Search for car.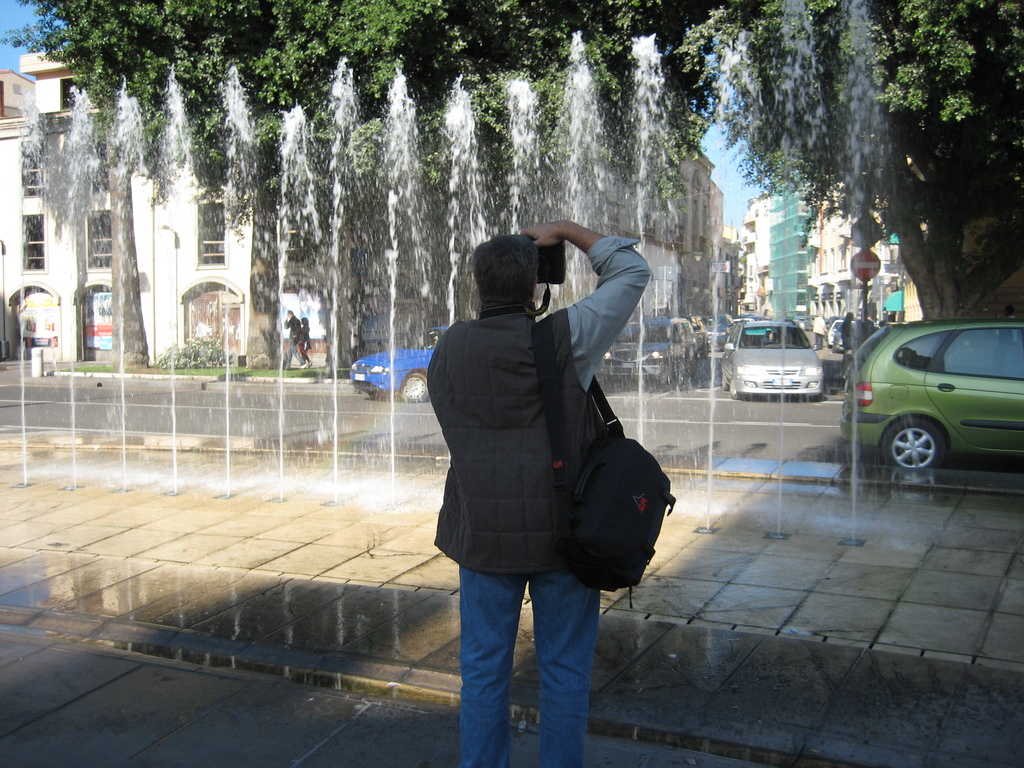
Found at <bbox>832, 317, 1023, 490</bbox>.
